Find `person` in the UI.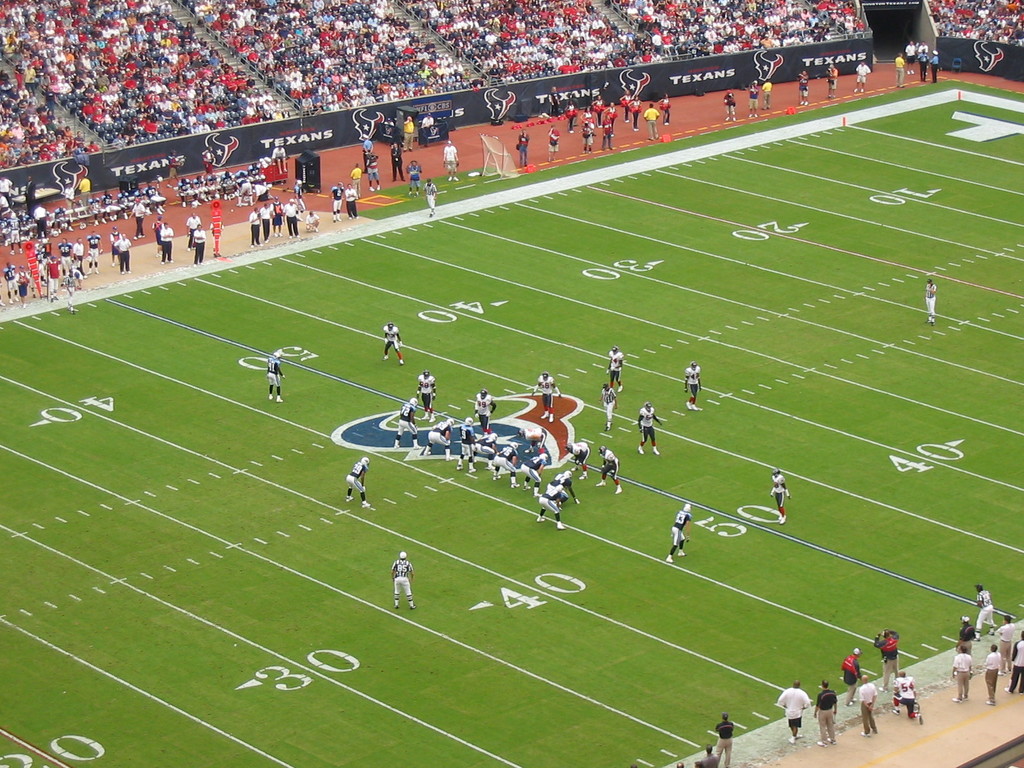
UI element at rect(340, 457, 366, 509).
